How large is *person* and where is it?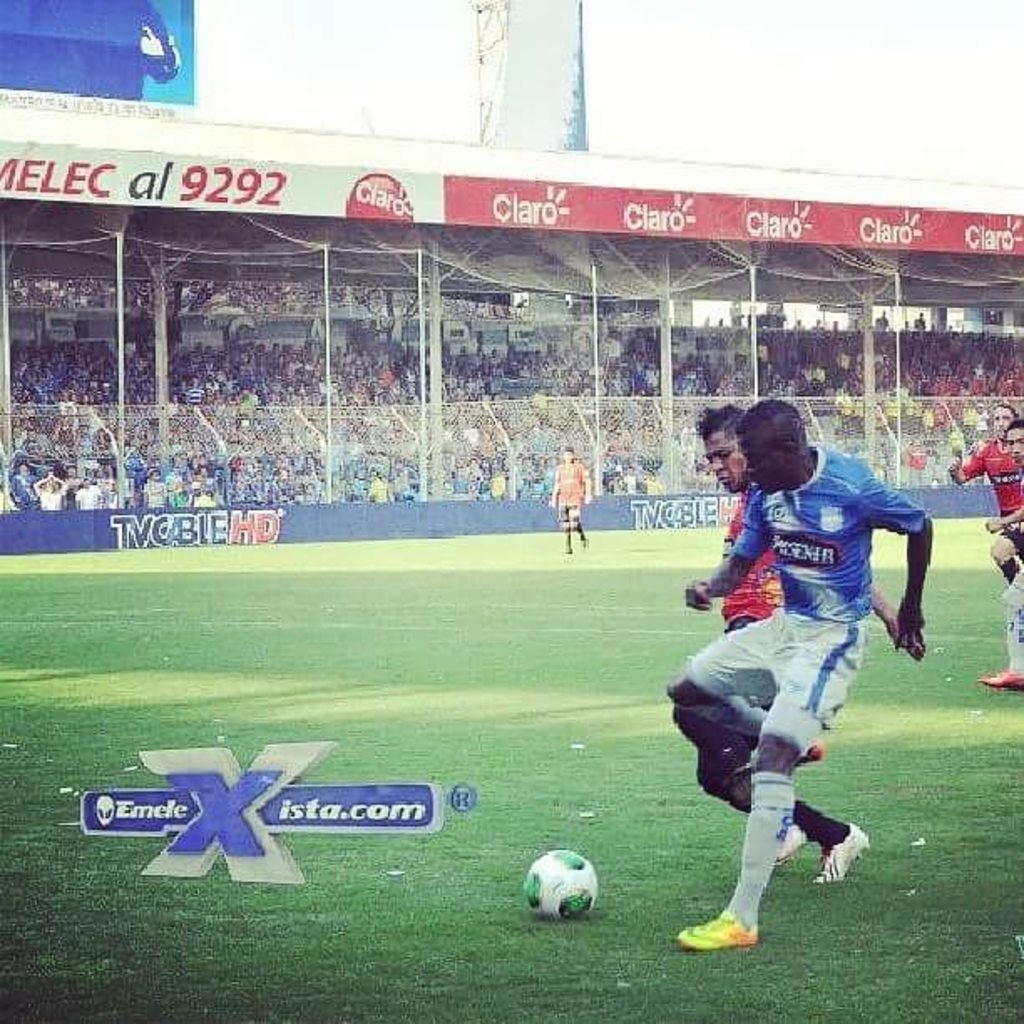
Bounding box: (x1=77, y1=482, x2=107, y2=504).
